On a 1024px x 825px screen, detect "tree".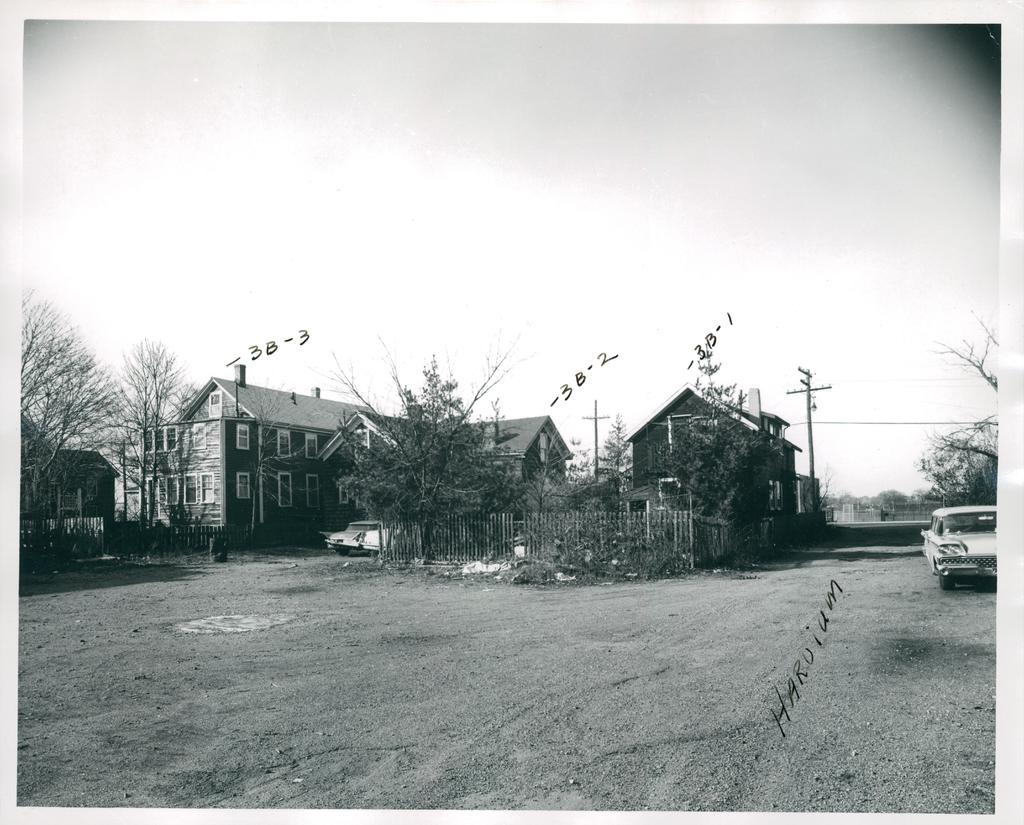
[244,379,309,538].
